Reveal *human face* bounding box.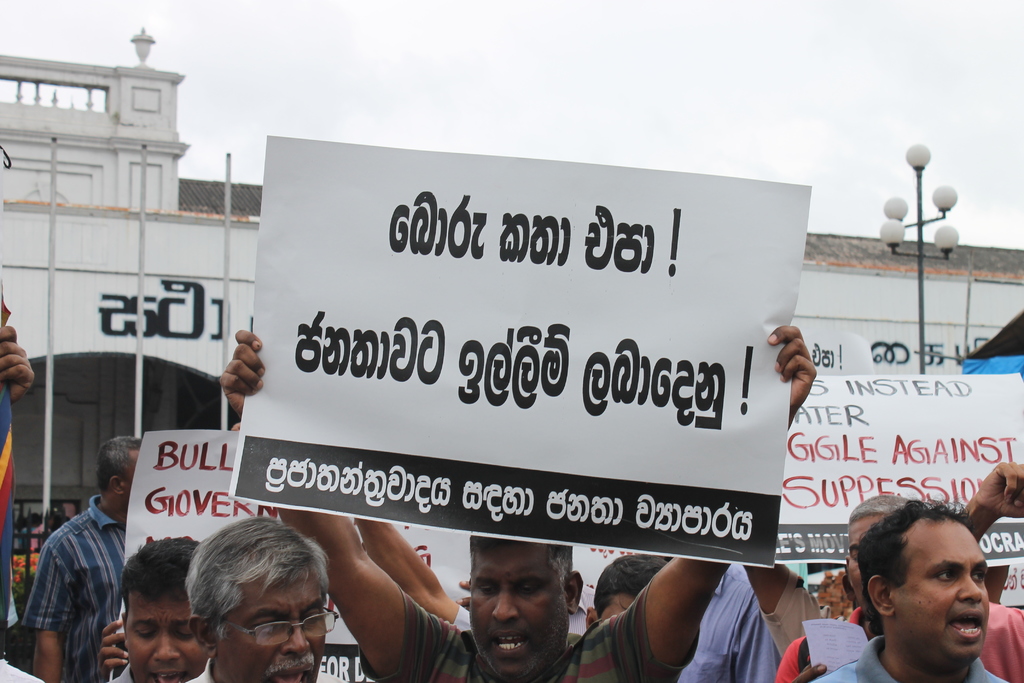
Revealed: <bbox>891, 514, 992, 659</bbox>.
